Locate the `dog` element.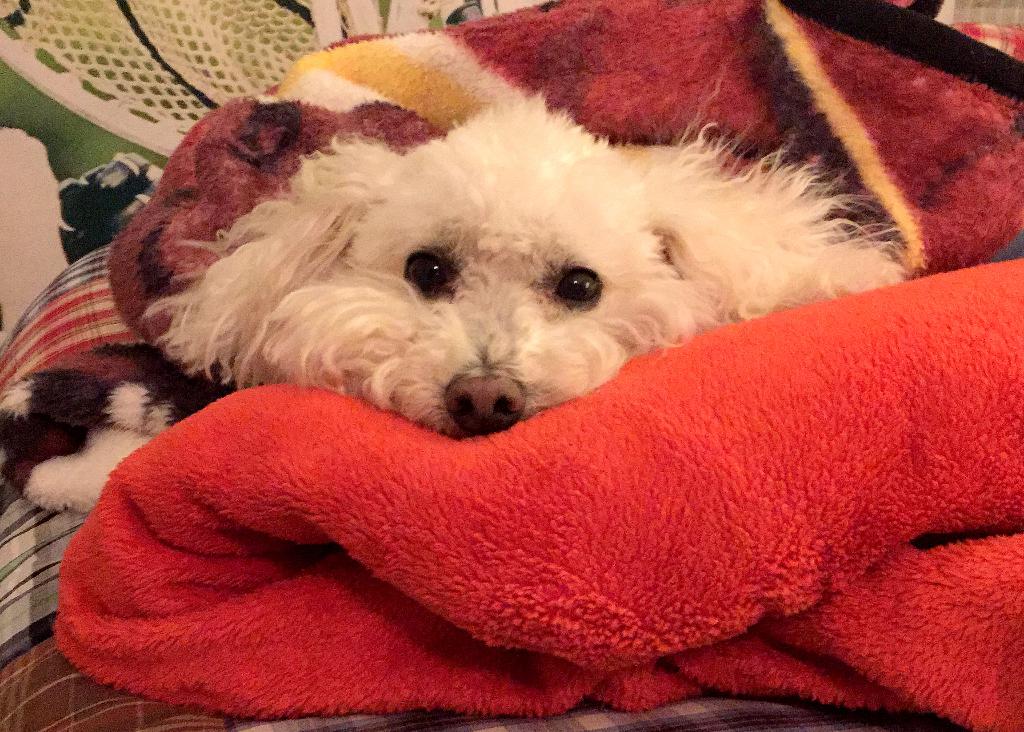
Element bbox: l=143, t=88, r=916, b=442.
